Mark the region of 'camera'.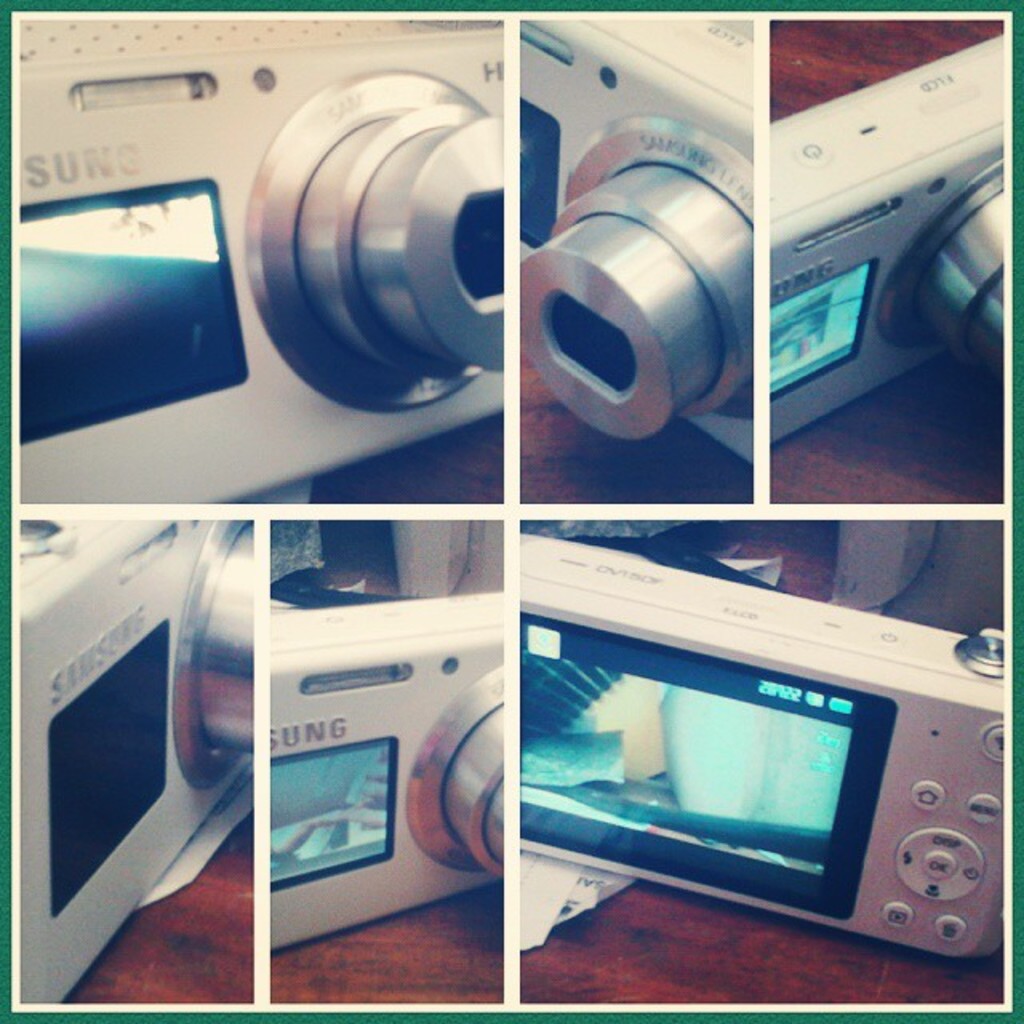
Region: <bbox>259, 594, 502, 954</bbox>.
